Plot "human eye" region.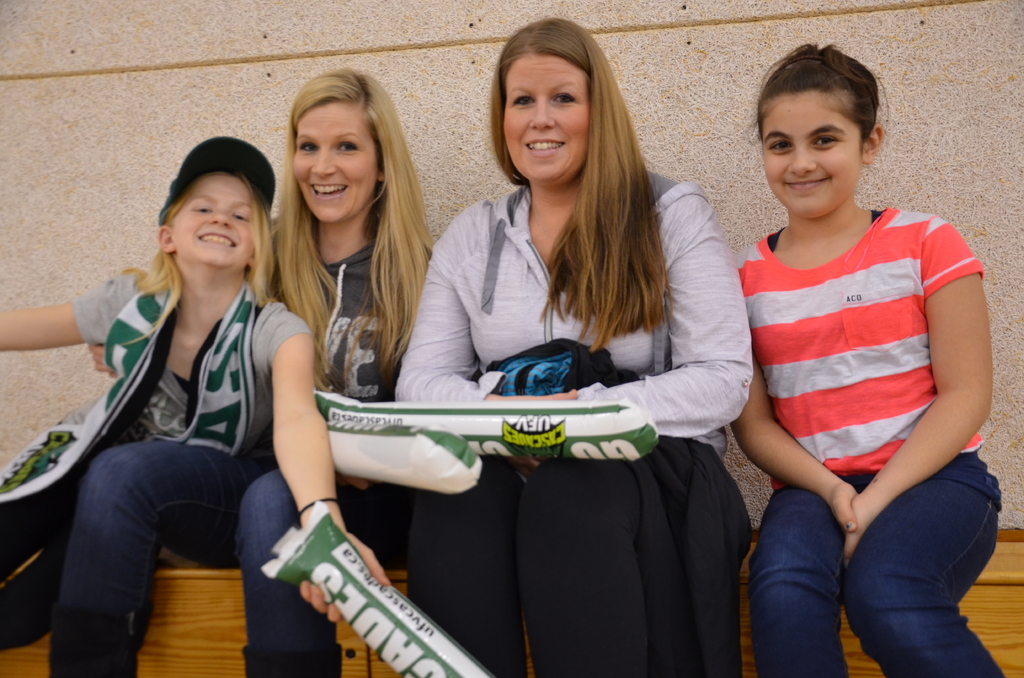
Plotted at bbox(509, 90, 538, 109).
